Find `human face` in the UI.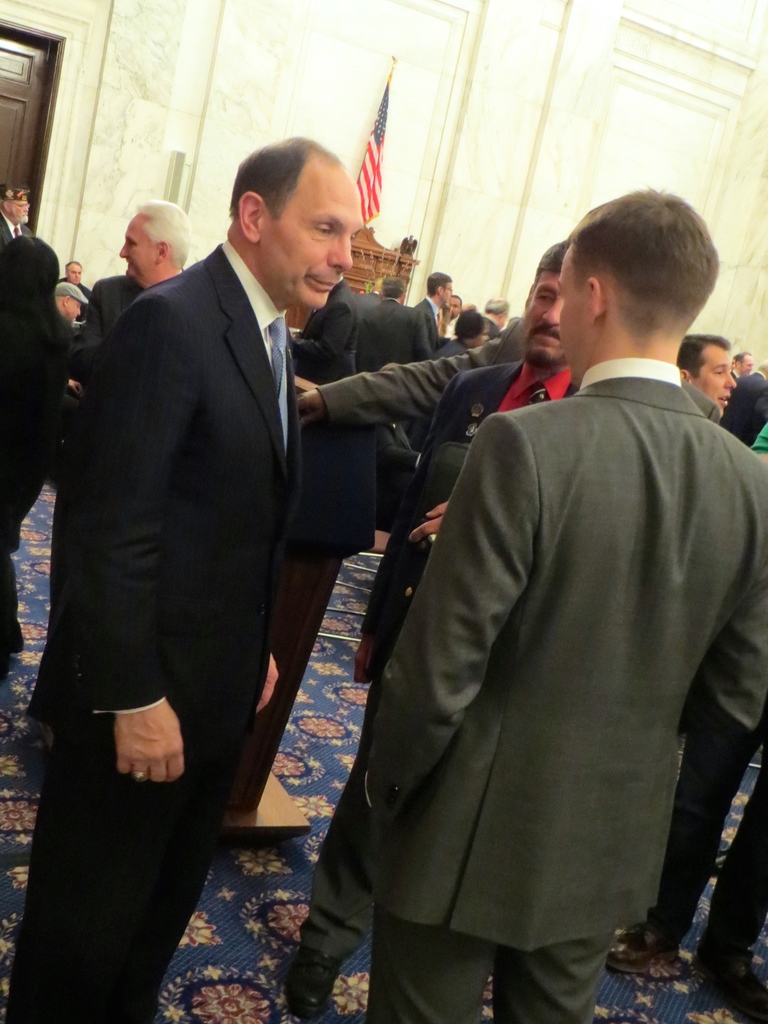
UI element at crop(439, 280, 450, 301).
